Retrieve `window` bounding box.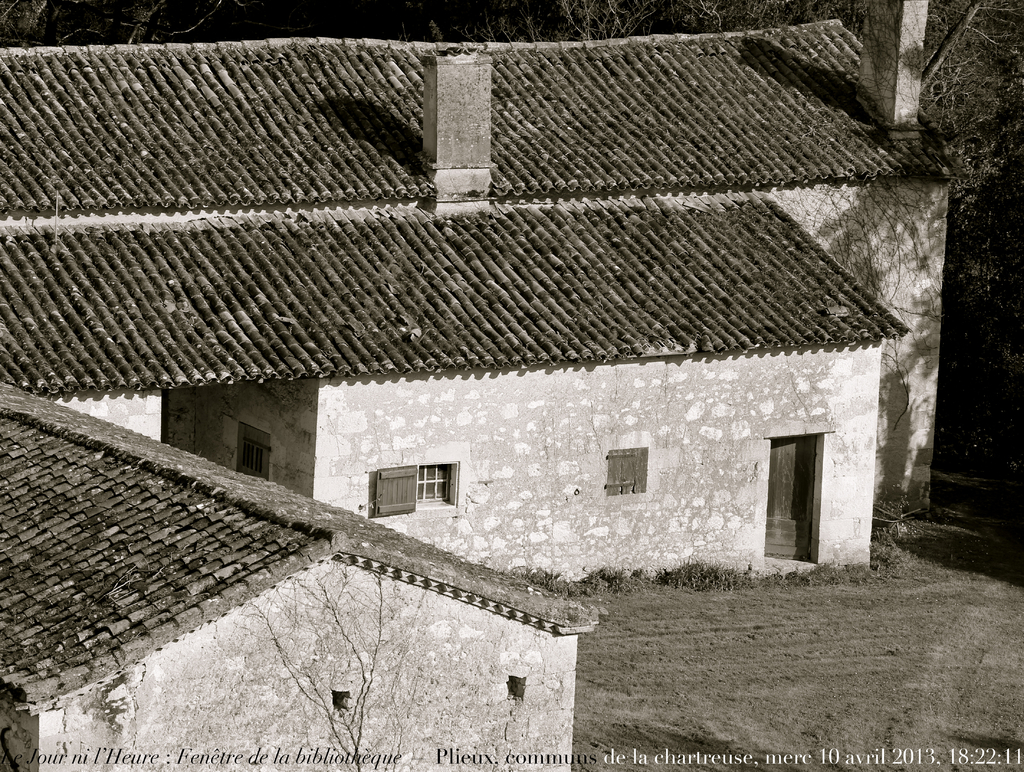
Bounding box: box=[607, 453, 643, 495].
